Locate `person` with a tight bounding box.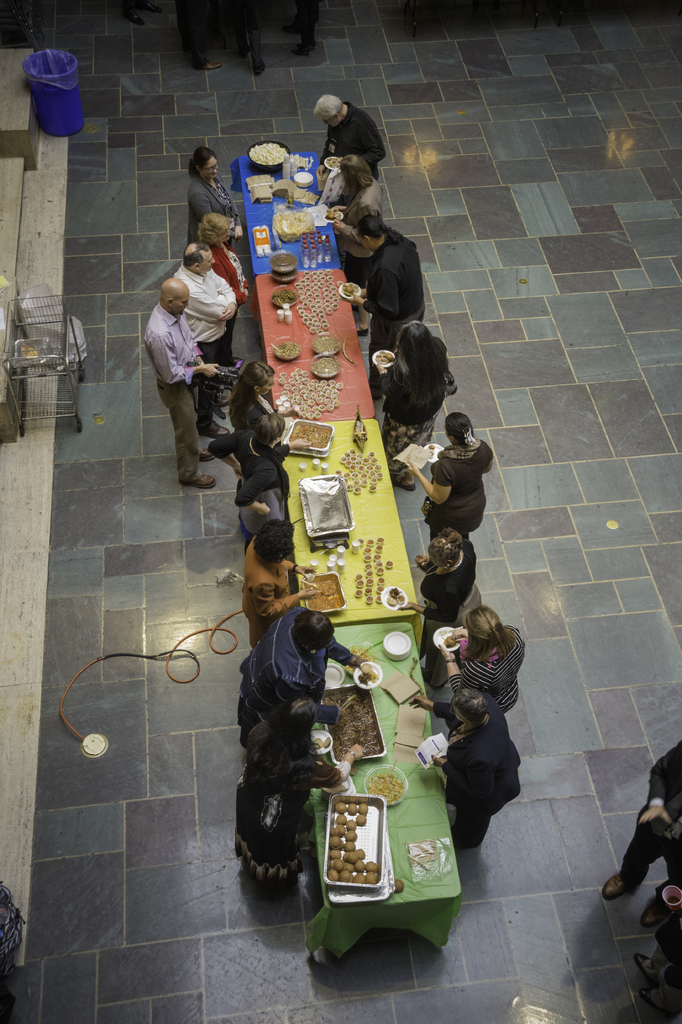
{"x1": 184, "y1": 148, "x2": 242, "y2": 253}.
